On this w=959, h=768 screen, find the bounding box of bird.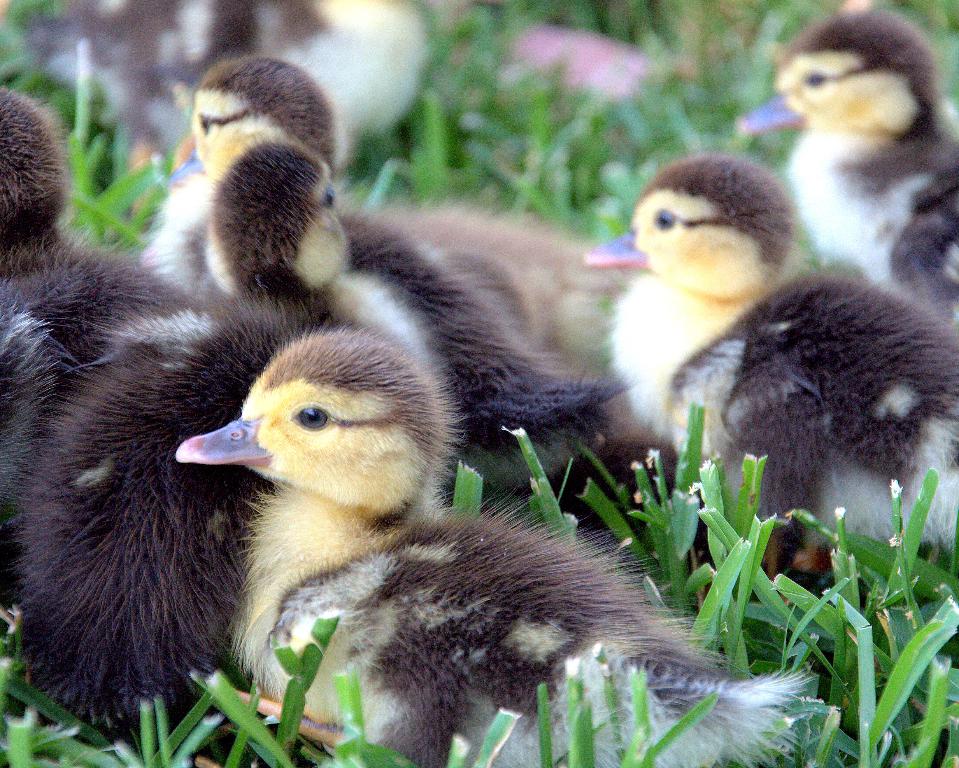
Bounding box: {"left": 26, "top": 0, "right": 435, "bottom": 177}.
